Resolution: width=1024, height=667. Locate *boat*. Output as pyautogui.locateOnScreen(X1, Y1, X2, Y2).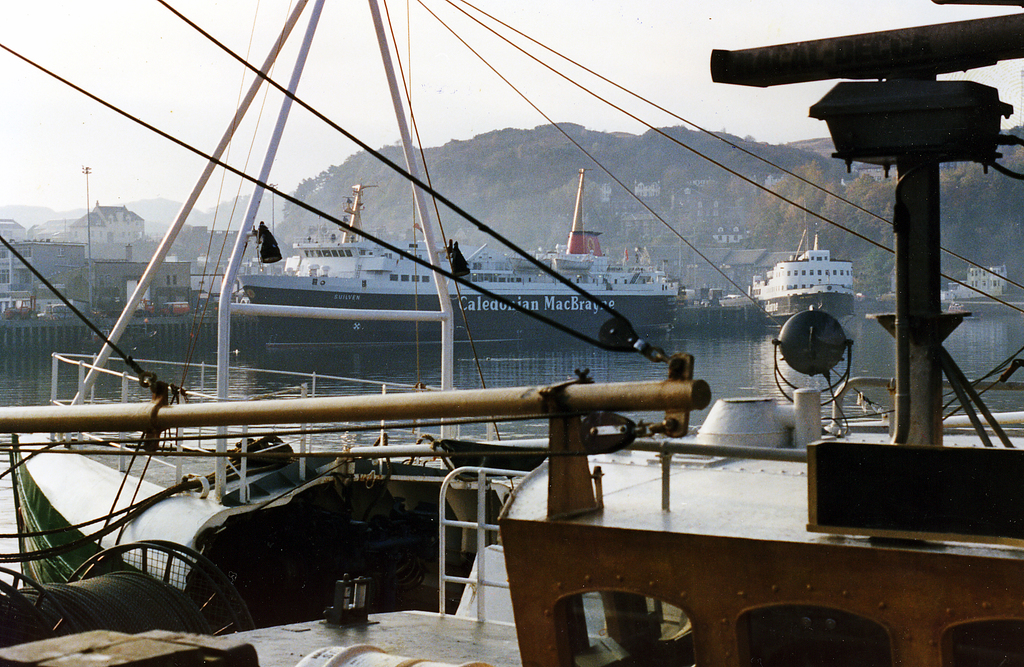
pyautogui.locateOnScreen(657, 285, 776, 329).
